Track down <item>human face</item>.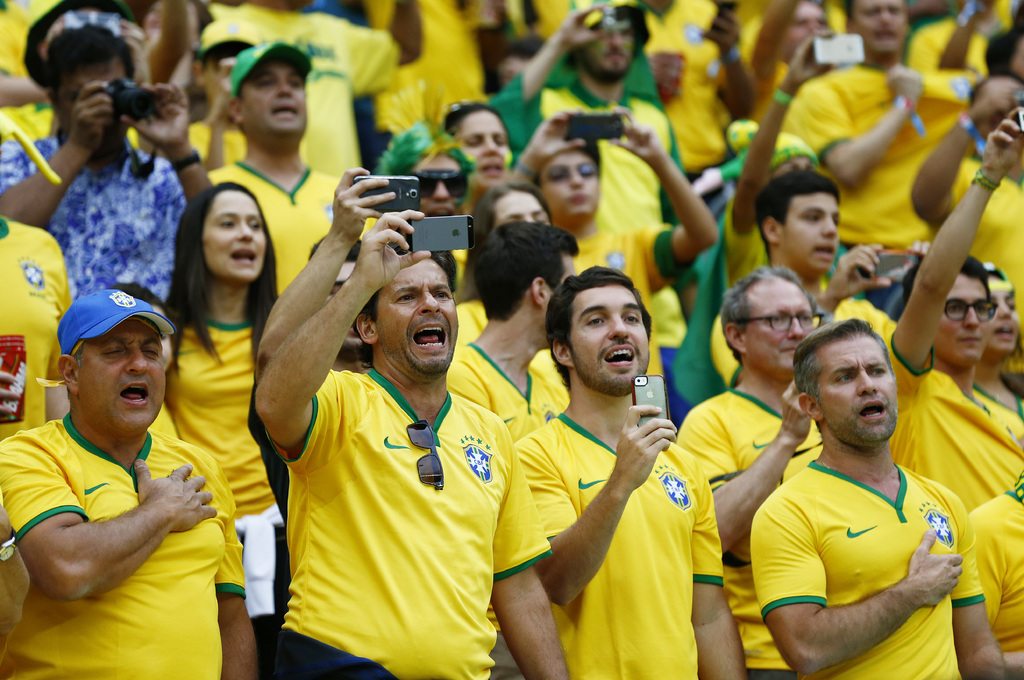
Tracked to (59,60,128,143).
